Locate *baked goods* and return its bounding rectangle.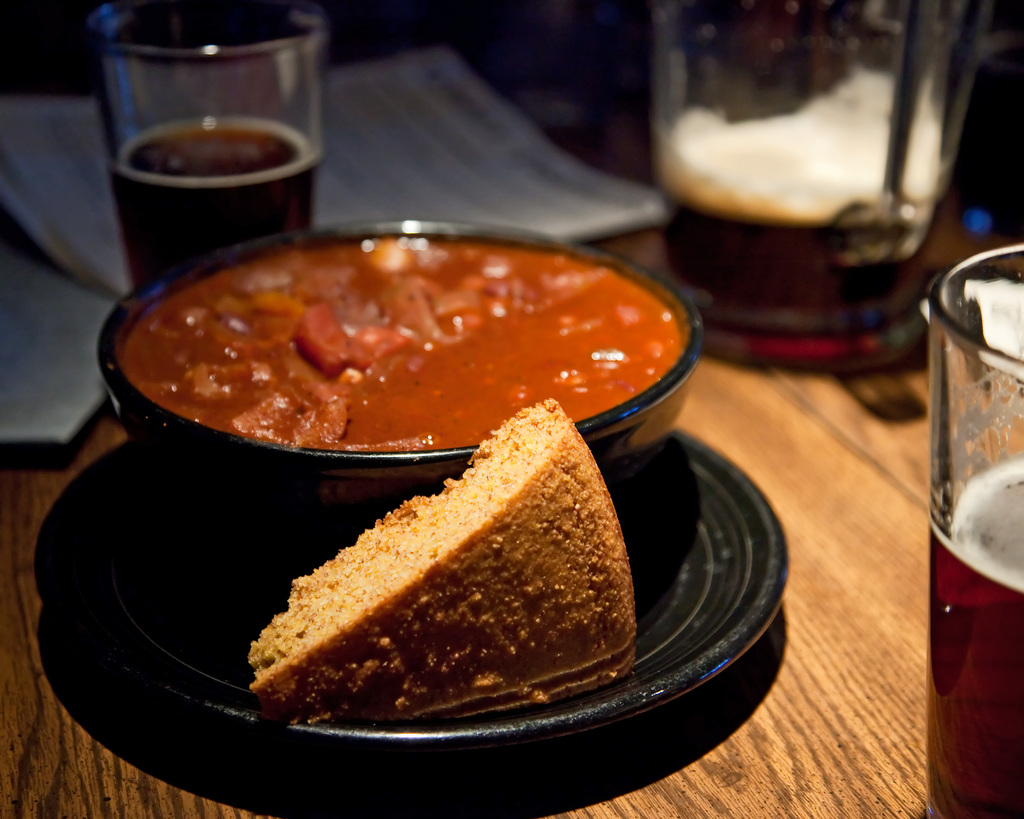
248:401:632:737.
